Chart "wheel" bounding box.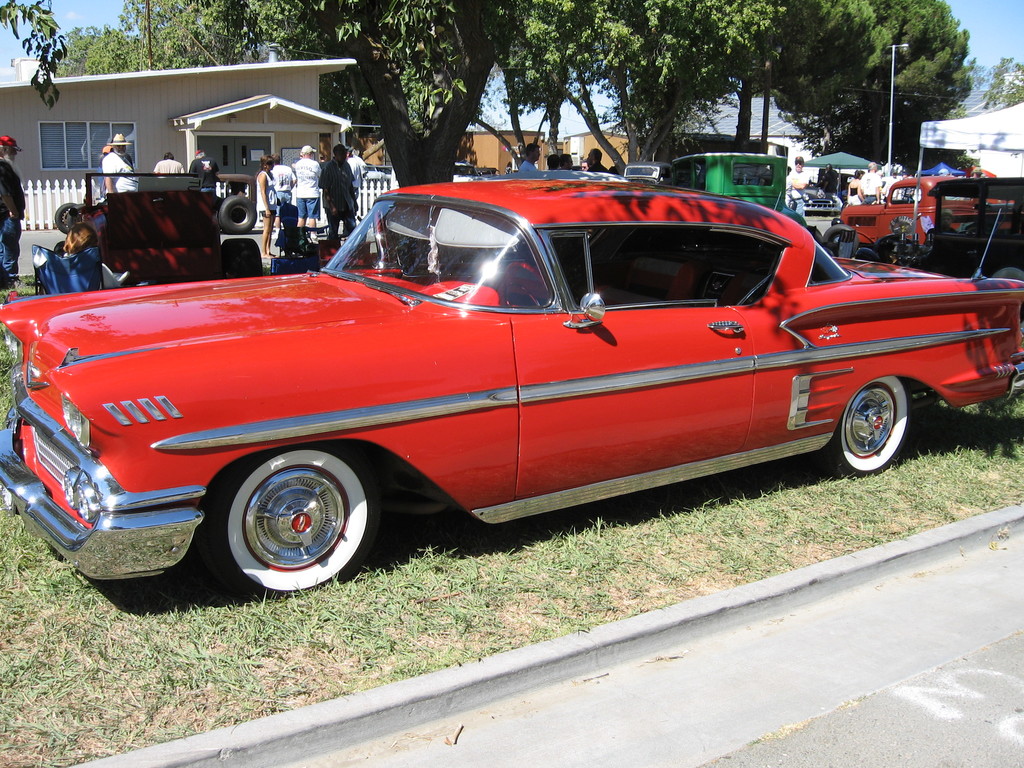
Charted: bbox(54, 204, 75, 231).
